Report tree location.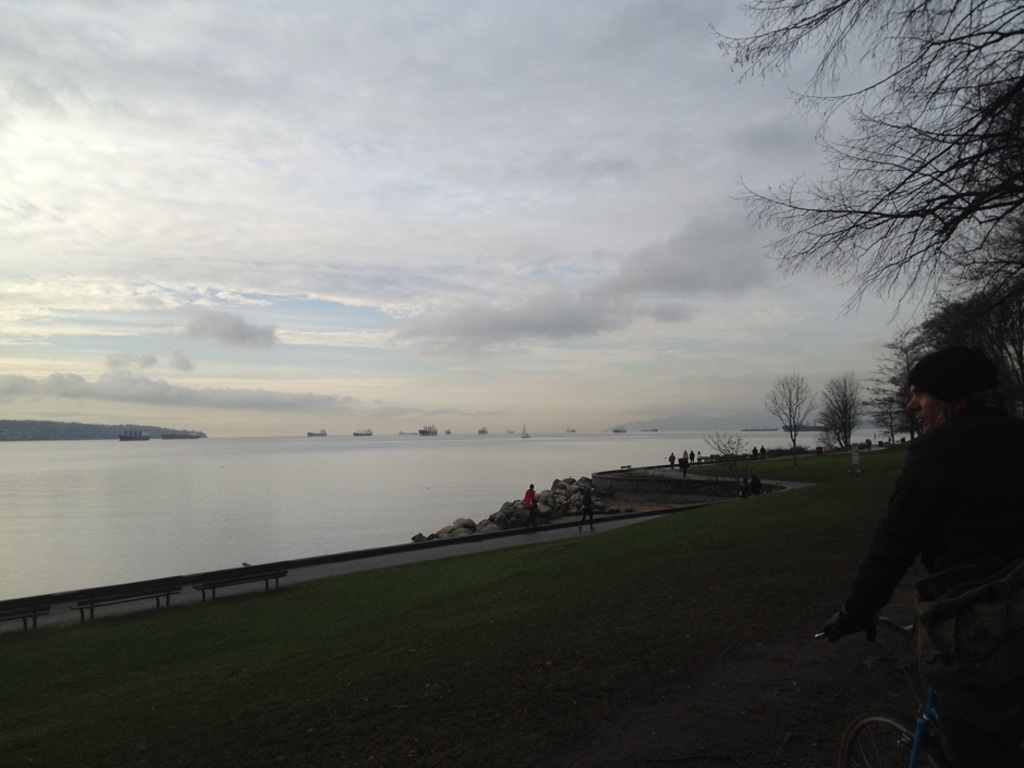
Report: bbox=[857, 361, 904, 446].
